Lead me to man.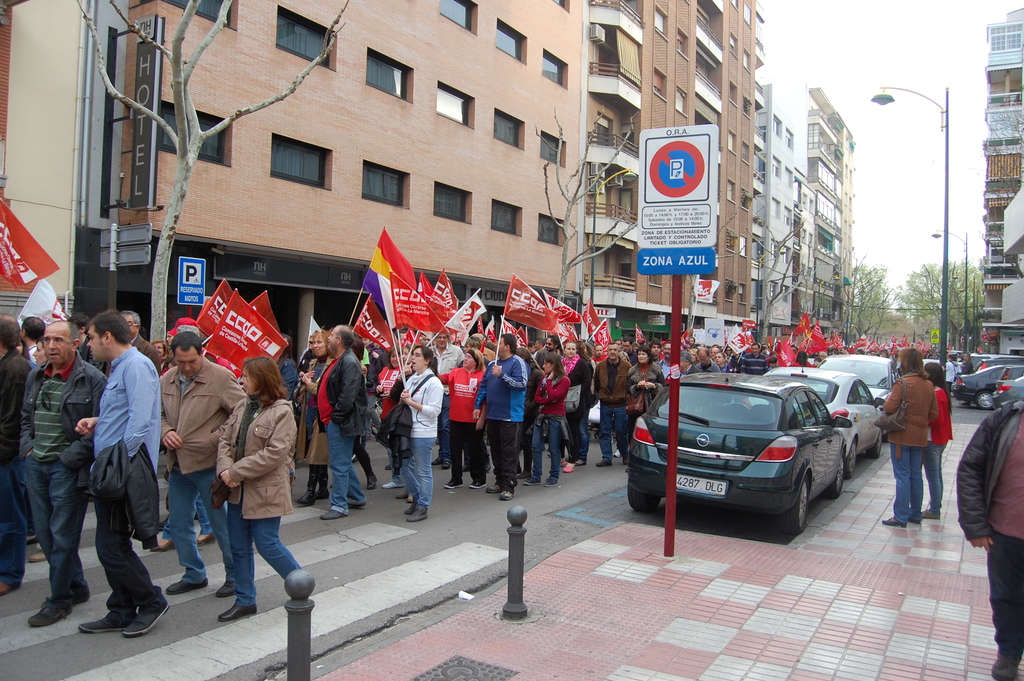
Lead to select_region(470, 332, 527, 504).
